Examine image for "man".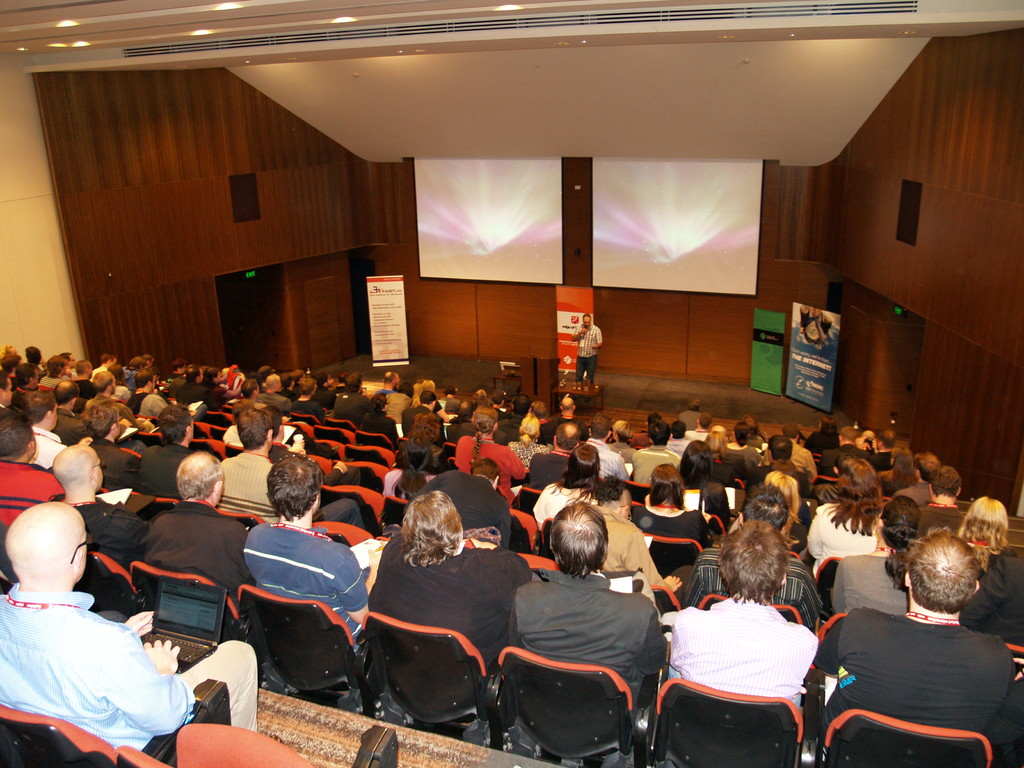
Examination result: 804:545:1020:756.
